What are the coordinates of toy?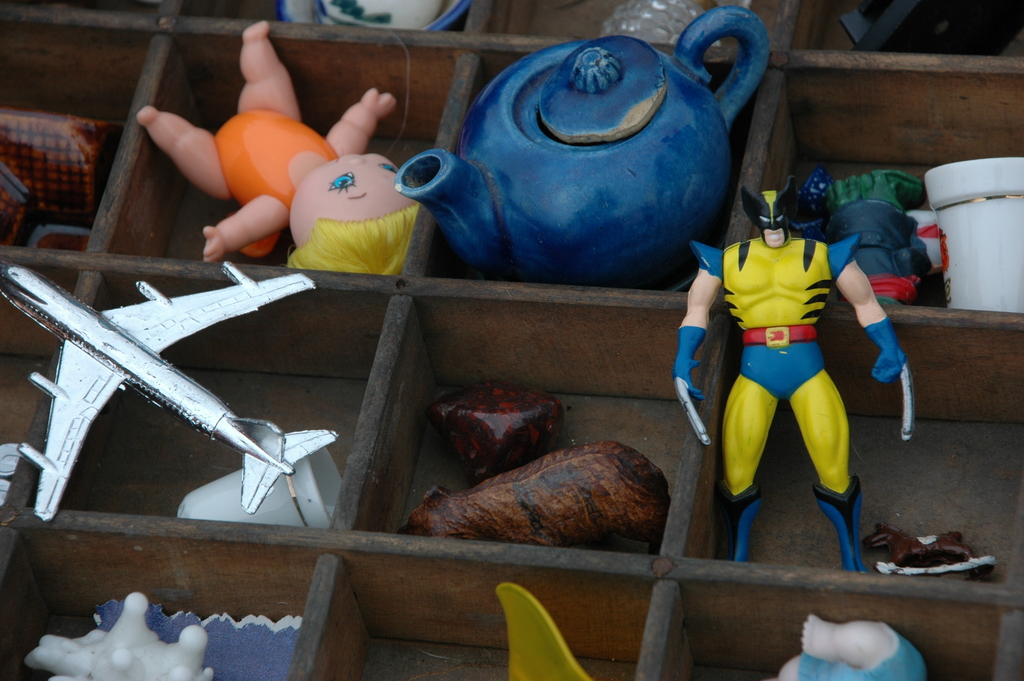
region(394, 437, 666, 550).
